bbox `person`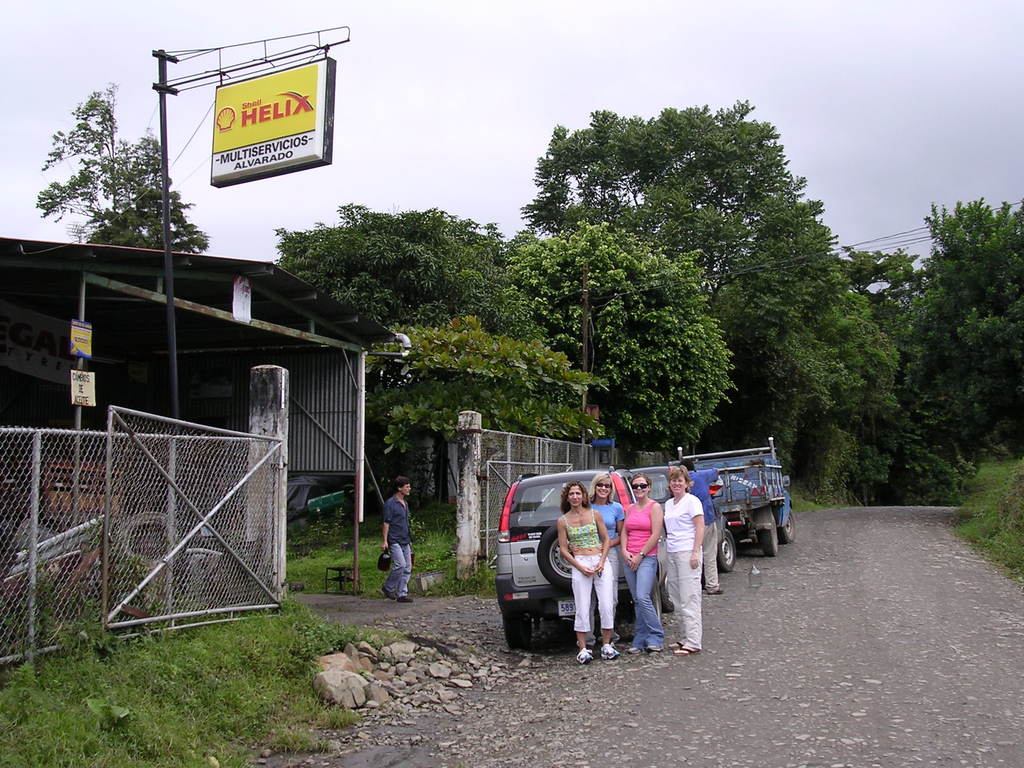
x1=371, y1=477, x2=413, y2=620
